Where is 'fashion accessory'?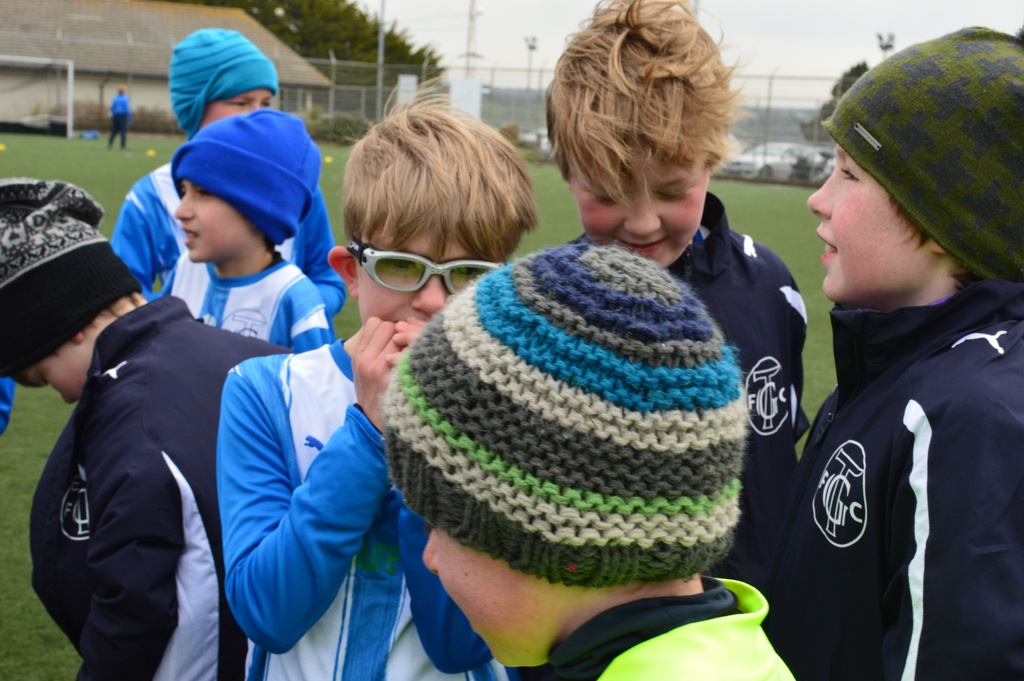
x1=0, y1=176, x2=141, y2=372.
